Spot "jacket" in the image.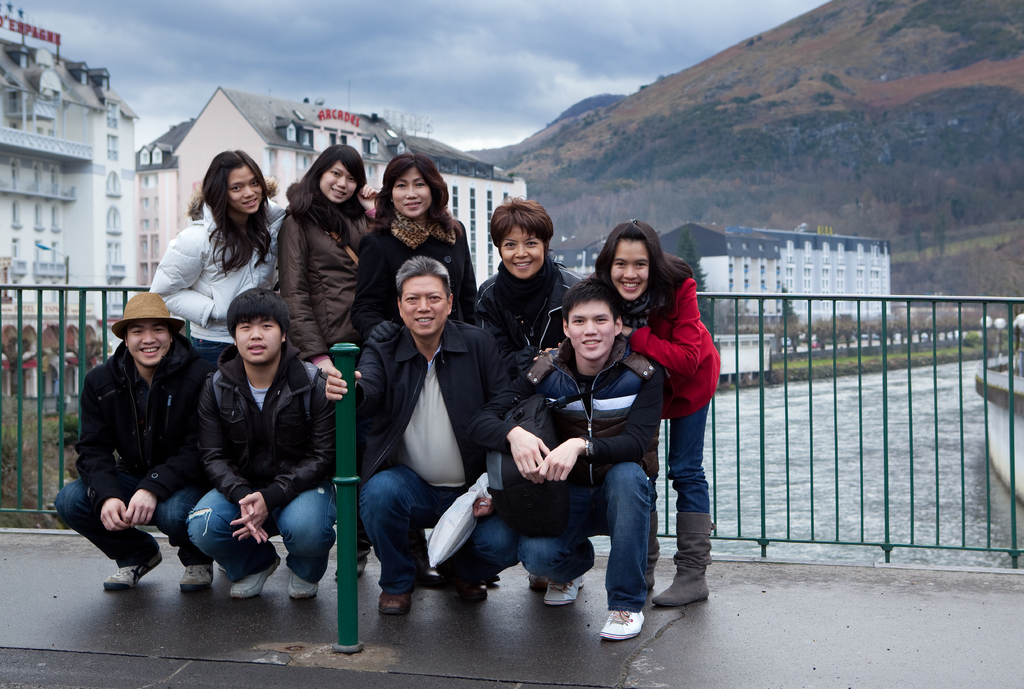
"jacket" found at left=350, top=211, right=484, bottom=344.
